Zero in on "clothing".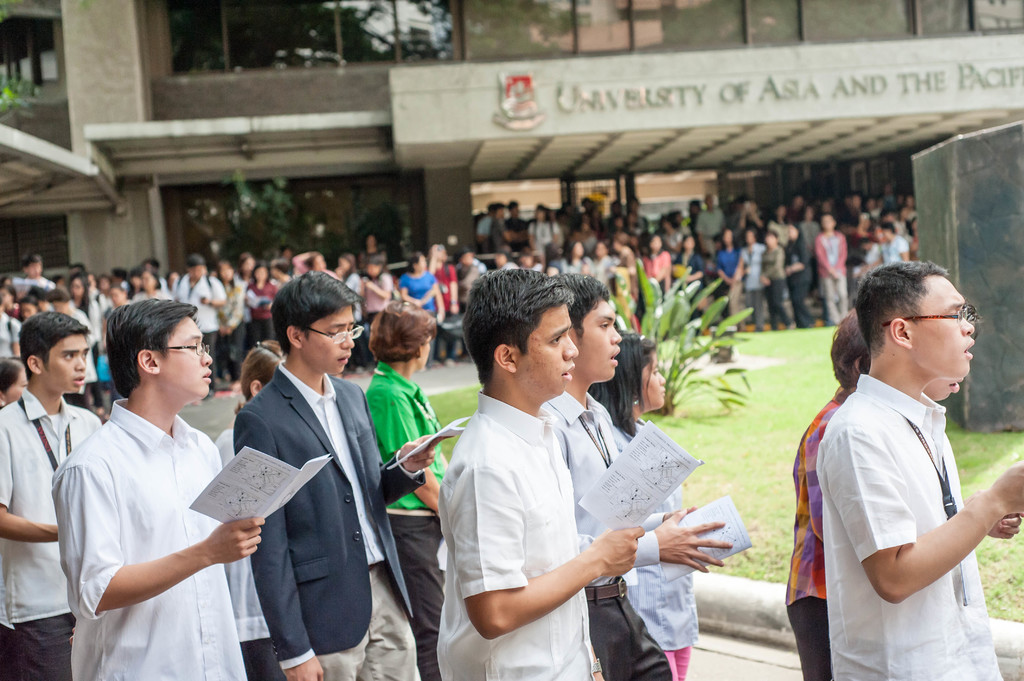
Zeroed in: (609, 406, 699, 680).
